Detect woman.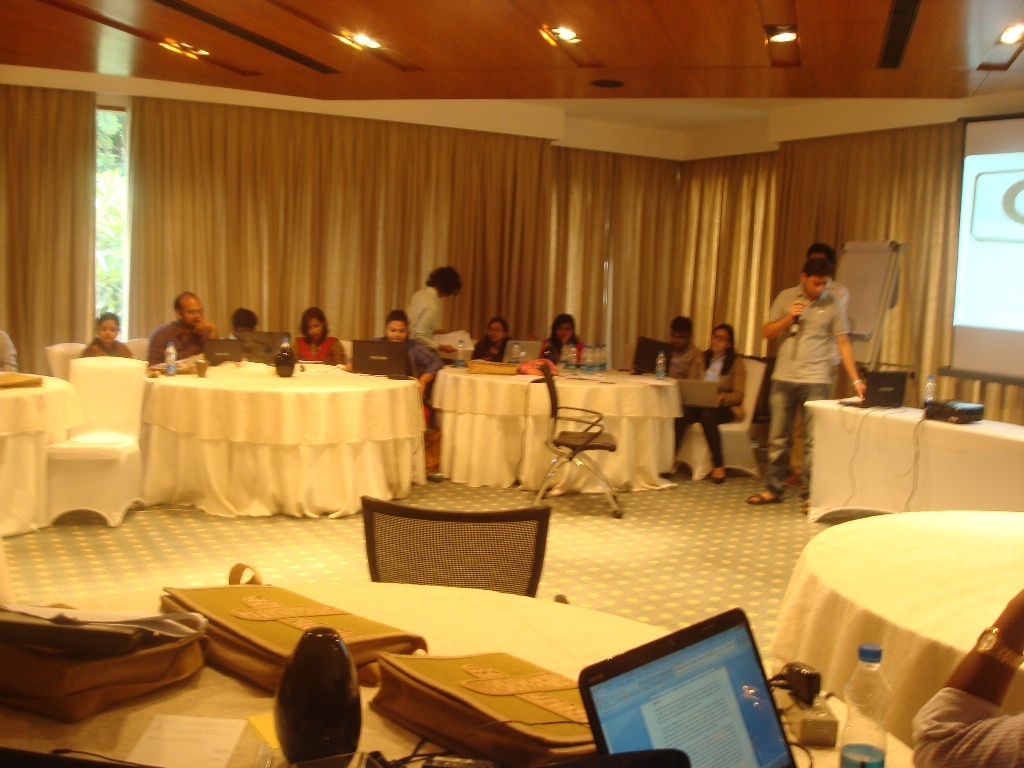
Detected at [674, 322, 746, 479].
